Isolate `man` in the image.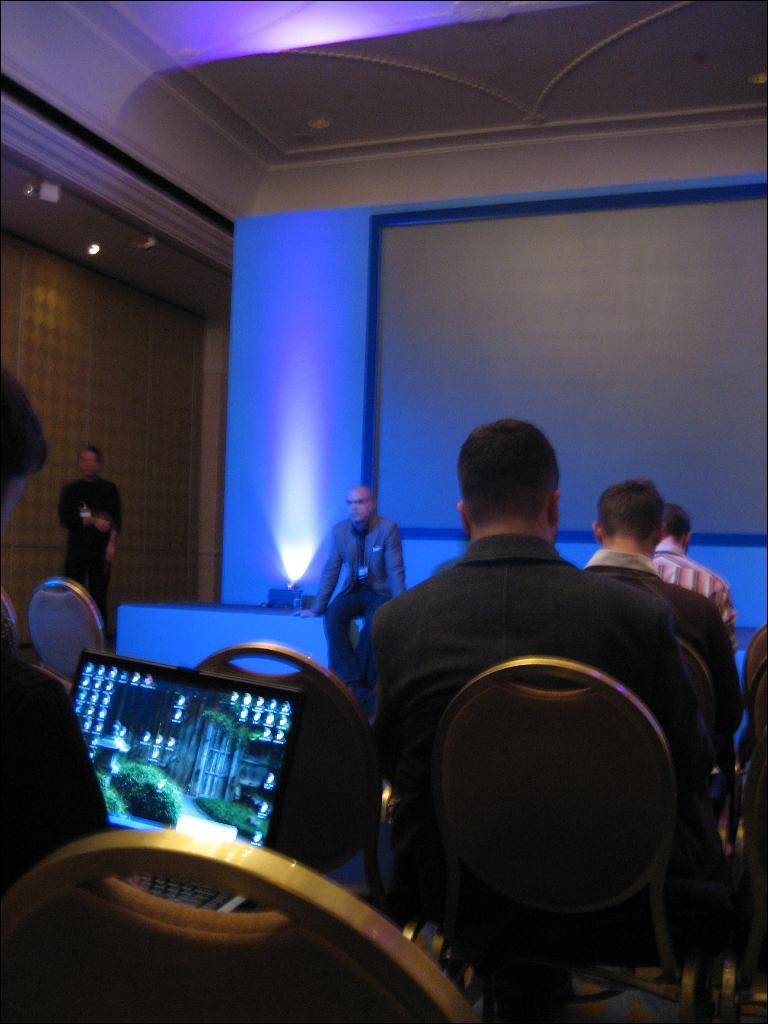
Isolated region: <box>46,442,124,637</box>.
